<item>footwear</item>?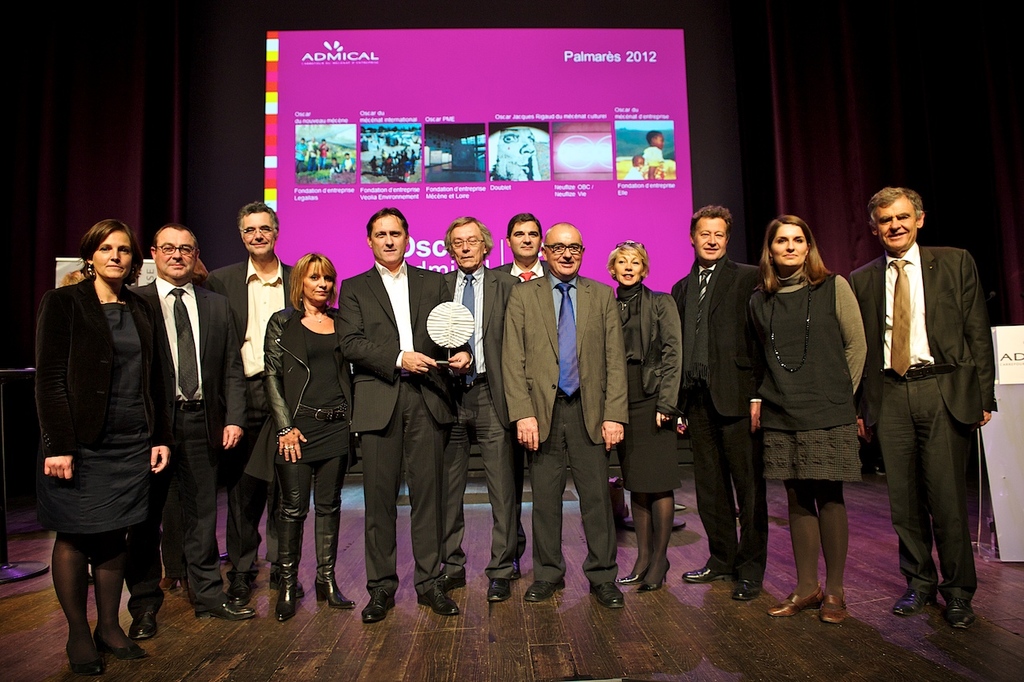
rect(892, 586, 937, 616)
